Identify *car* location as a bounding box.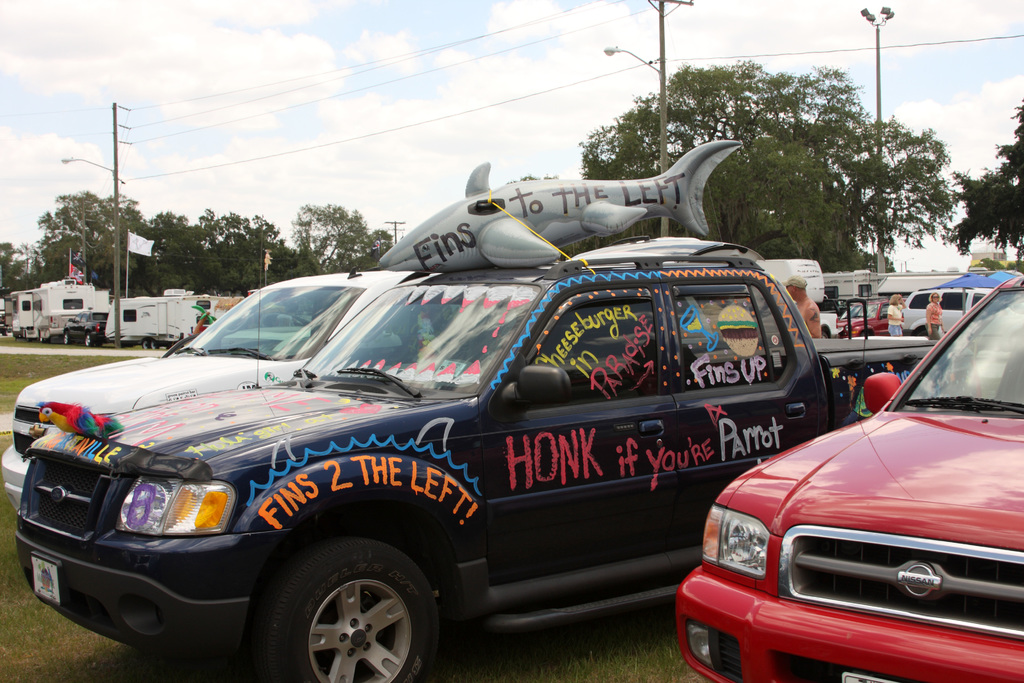
bbox=(61, 309, 130, 347).
